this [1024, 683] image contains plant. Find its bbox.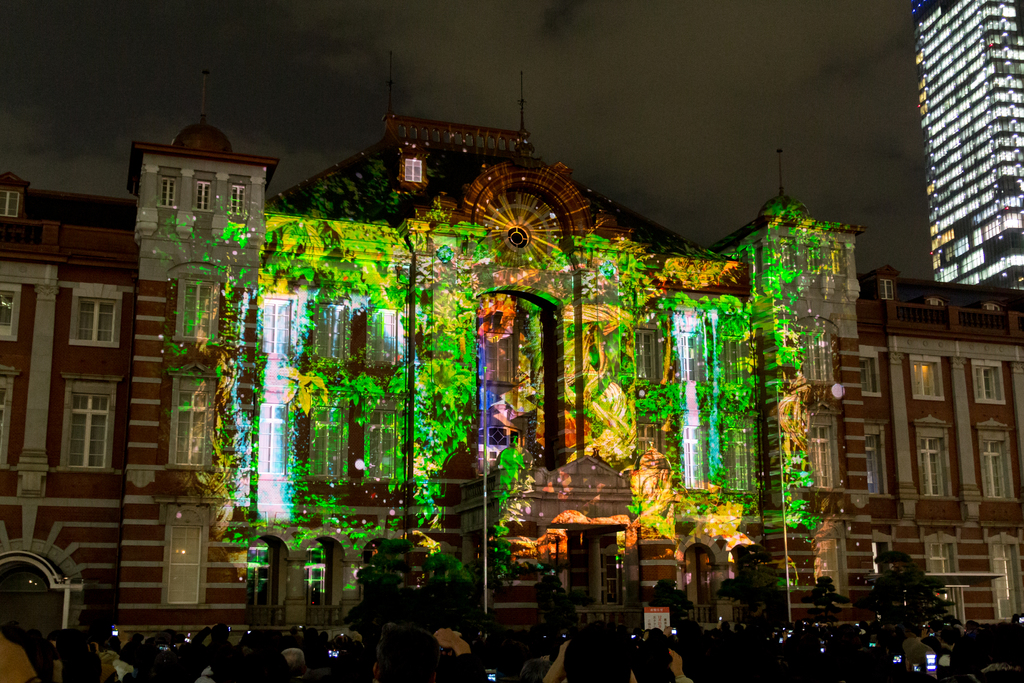
(354,530,422,611).
